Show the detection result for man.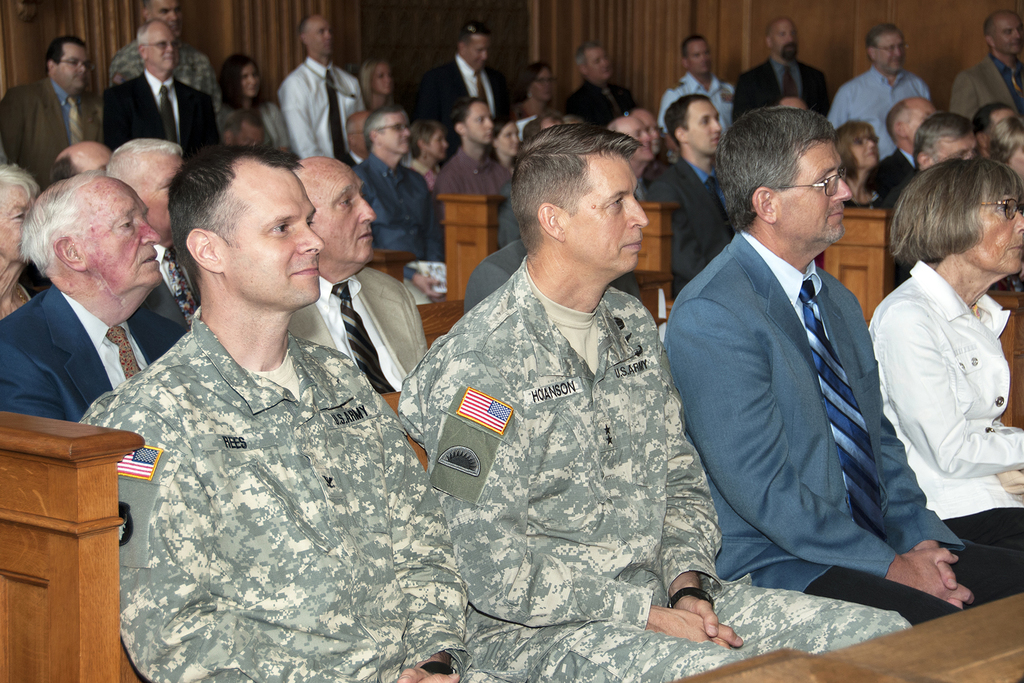
bbox=(353, 104, 444, 305).
